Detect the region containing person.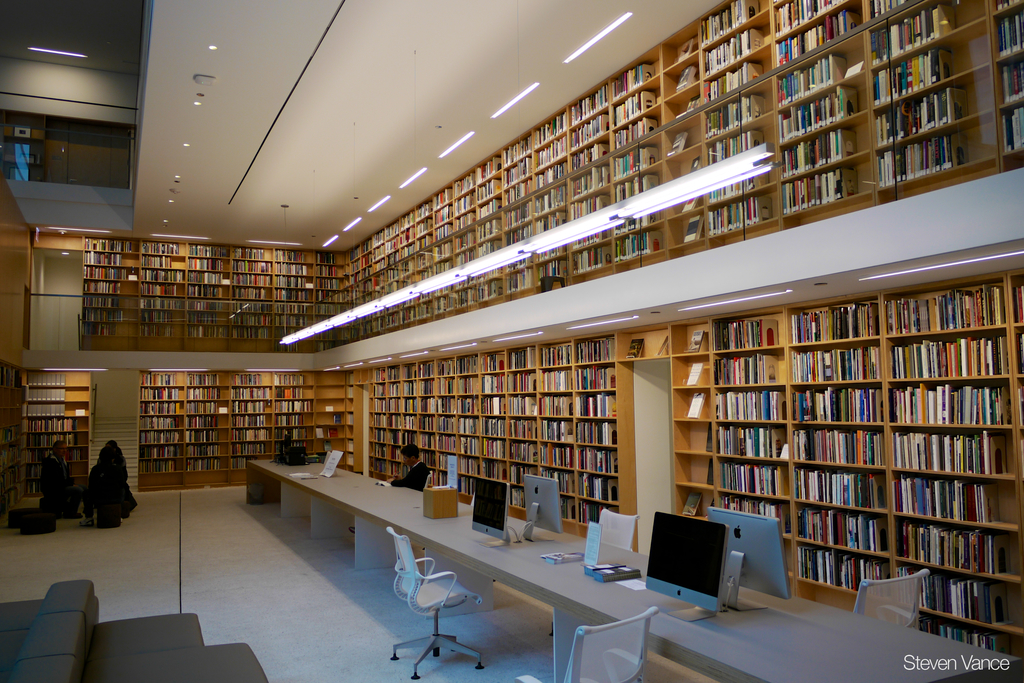
crop(348, 442, 432, 537).
